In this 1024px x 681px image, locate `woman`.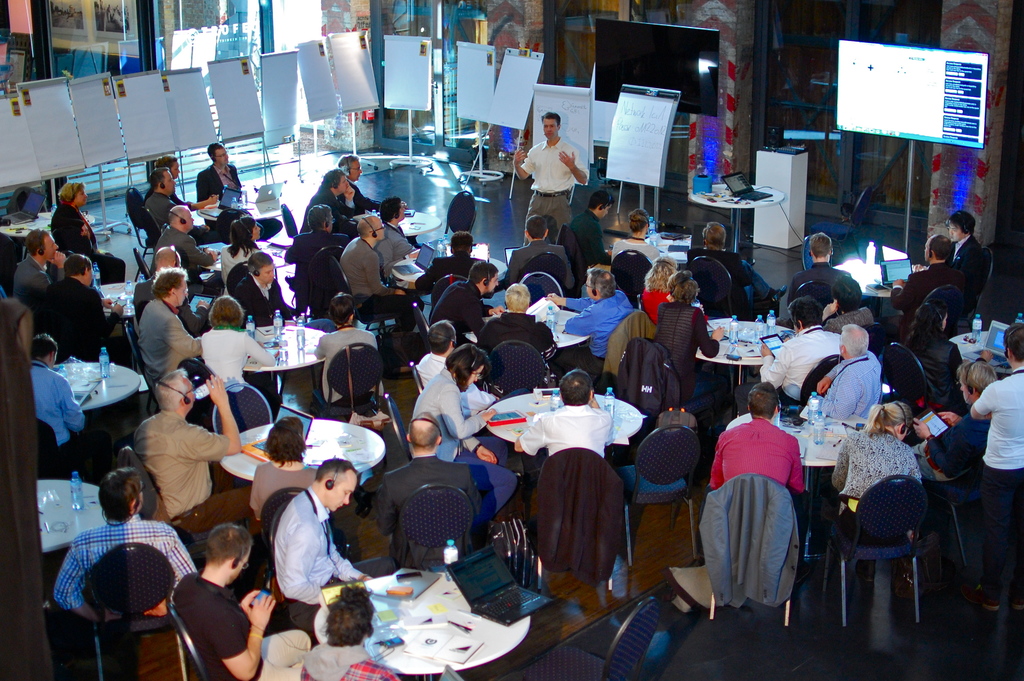
Bounding box: 611/209/662/284.
